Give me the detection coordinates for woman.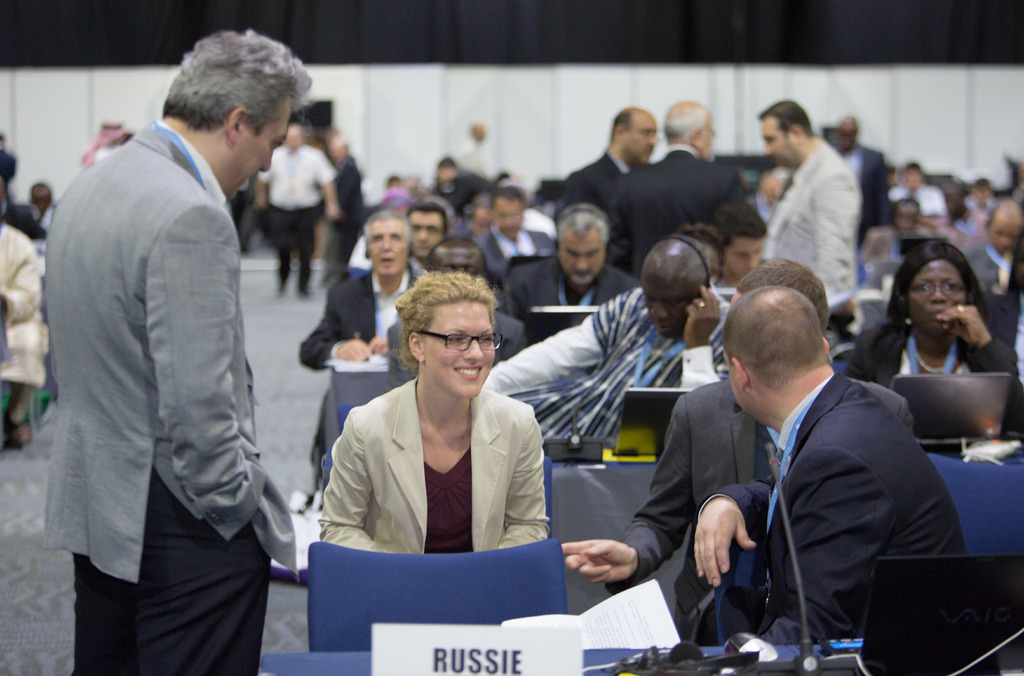
pyautogui.locateOnScreen(852, 246, 1017, 443).
